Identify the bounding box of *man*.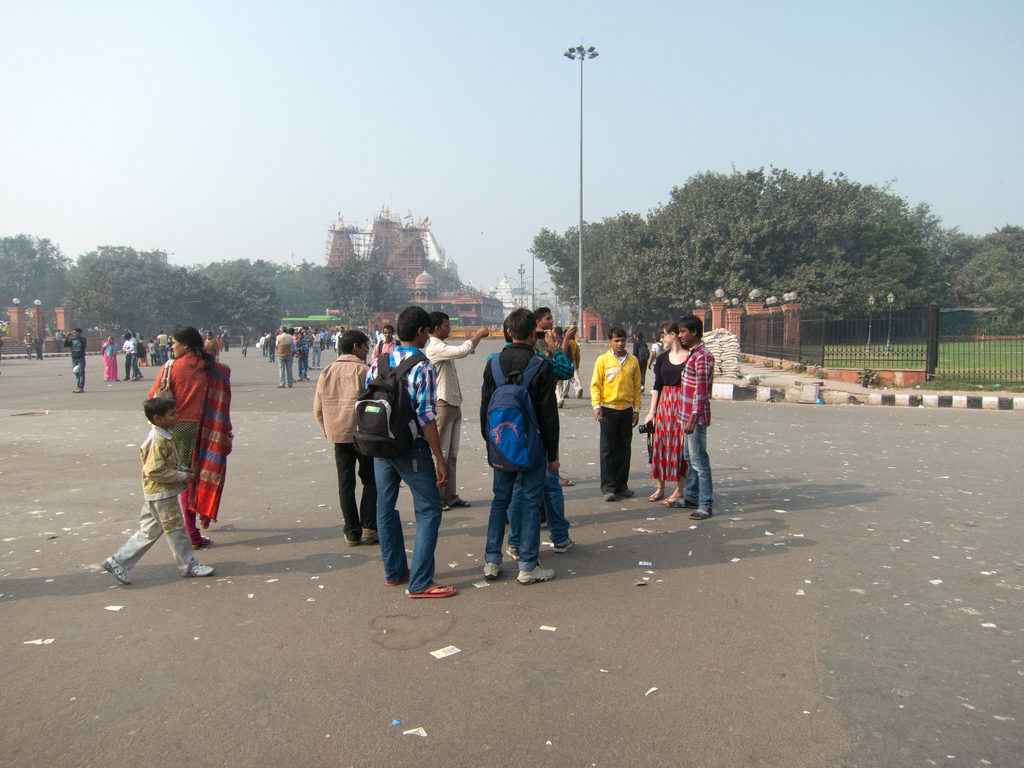
locate(486, 318, 573, 564).
